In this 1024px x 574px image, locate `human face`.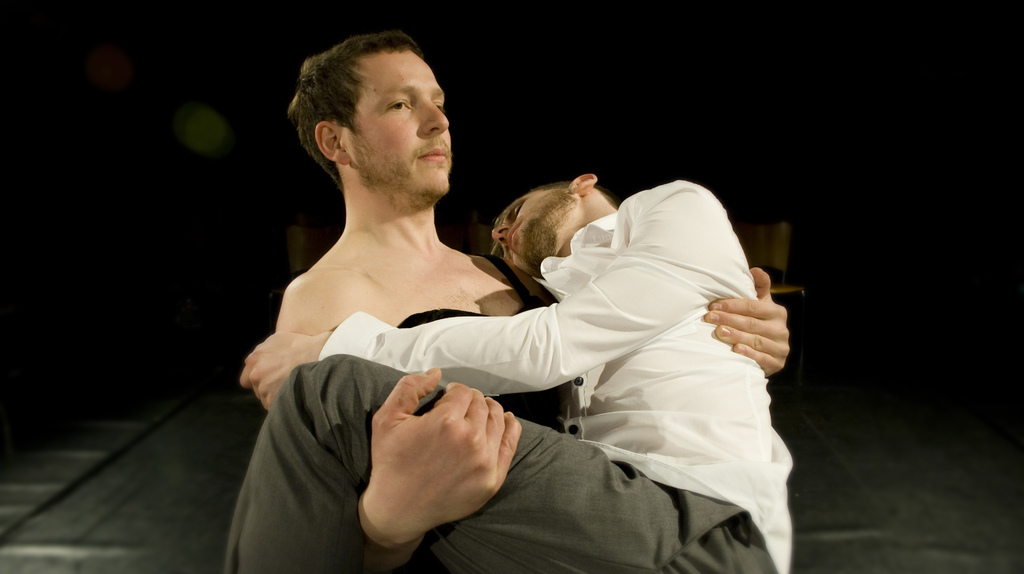
Bounding box: (x1=493, y1=193, x2=579, y2=278).
